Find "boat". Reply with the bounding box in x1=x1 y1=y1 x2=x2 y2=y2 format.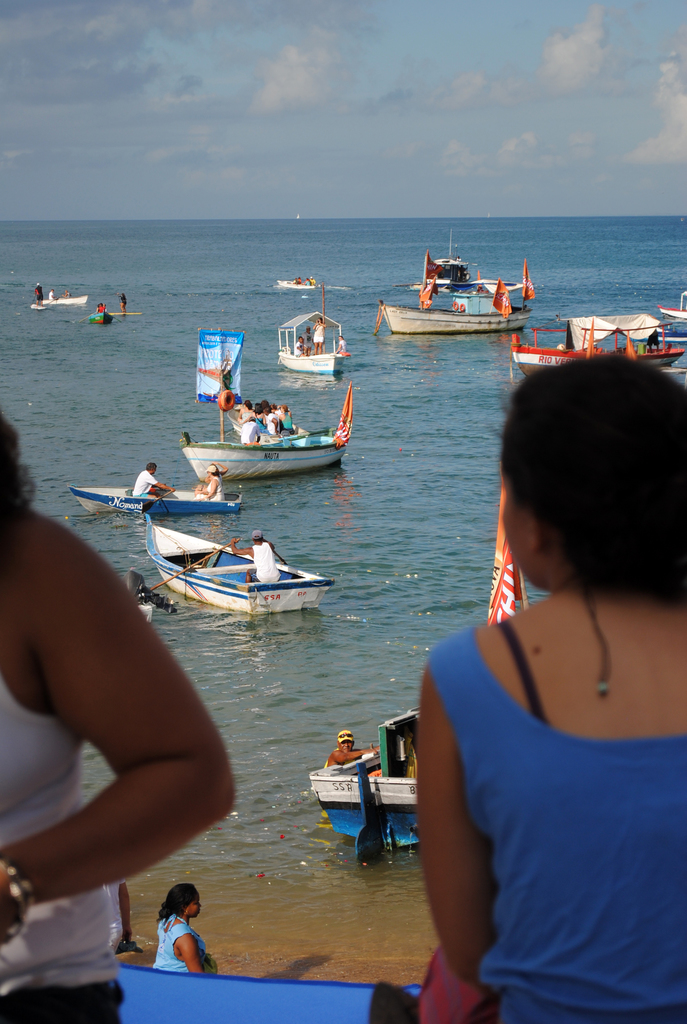
x1=656 y1=292 x2=686 y2=326.
